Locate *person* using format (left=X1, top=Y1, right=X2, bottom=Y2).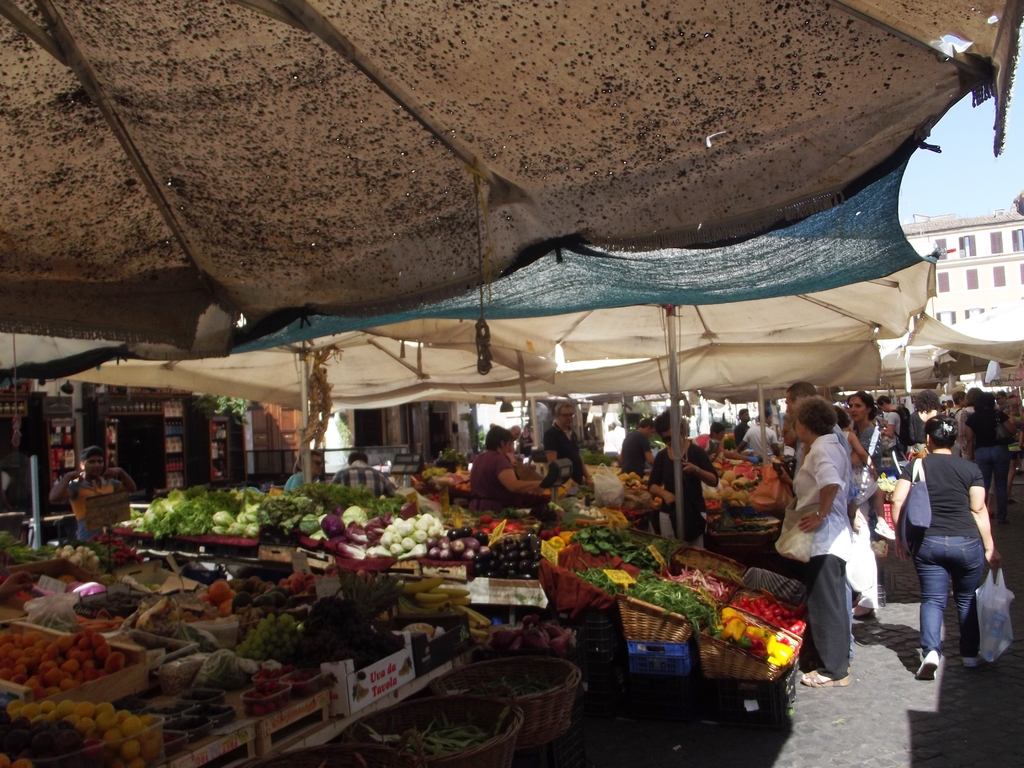
(left=643, top=408, right=719, bottom=552).
